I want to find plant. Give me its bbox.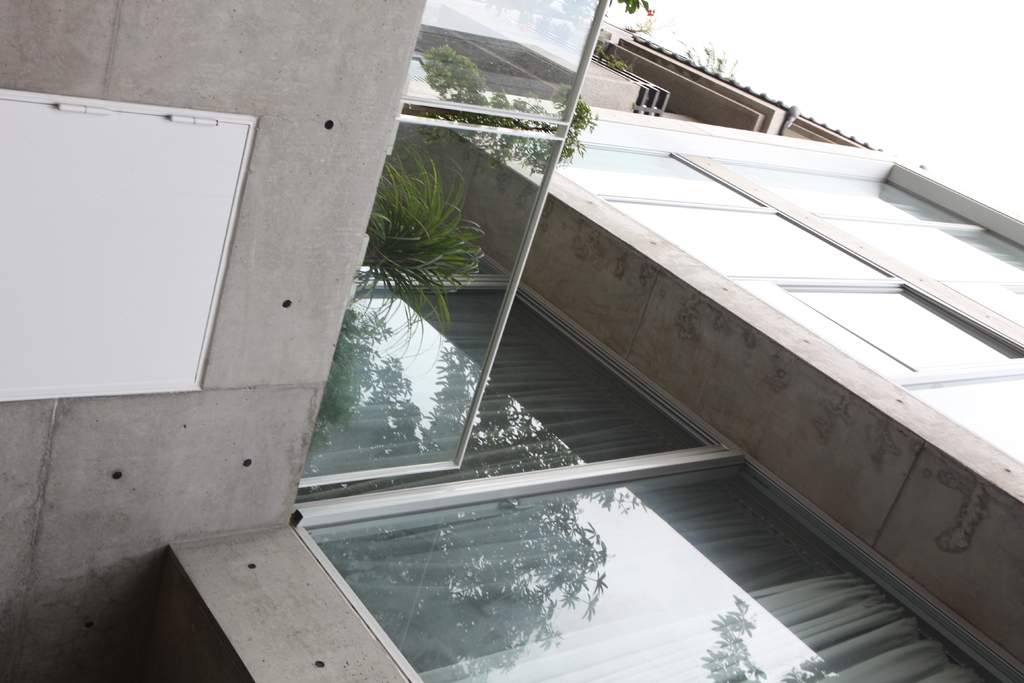
rect(665, 42, 745, 89).
